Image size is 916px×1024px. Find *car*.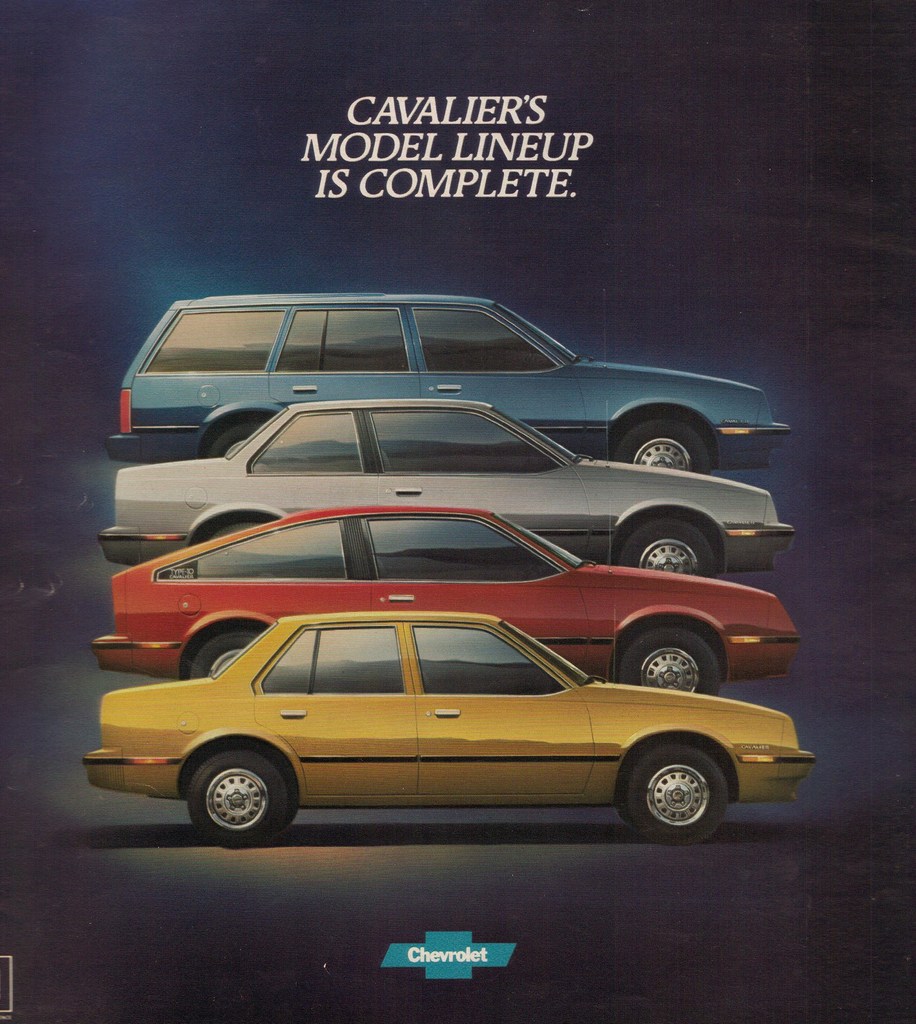
BBox(104, 288, 786, 460).
